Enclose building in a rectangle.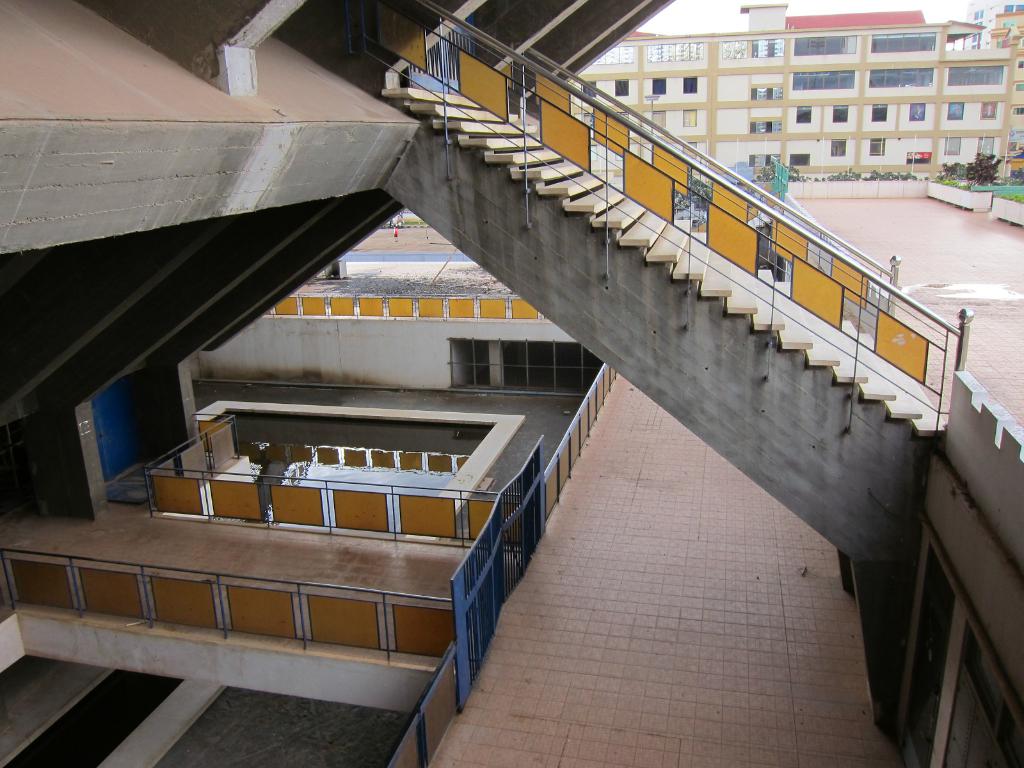
579,1,1023,179.
